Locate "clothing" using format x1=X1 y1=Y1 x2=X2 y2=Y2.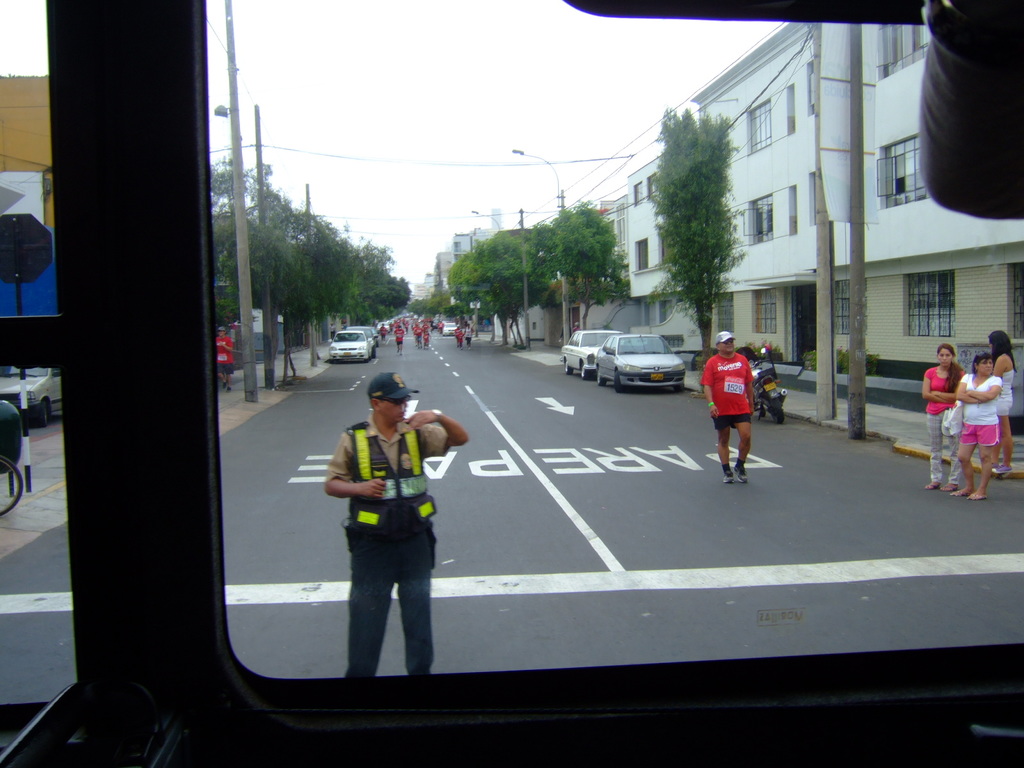
x1=214 y1=332 x2=235 y2=371.
